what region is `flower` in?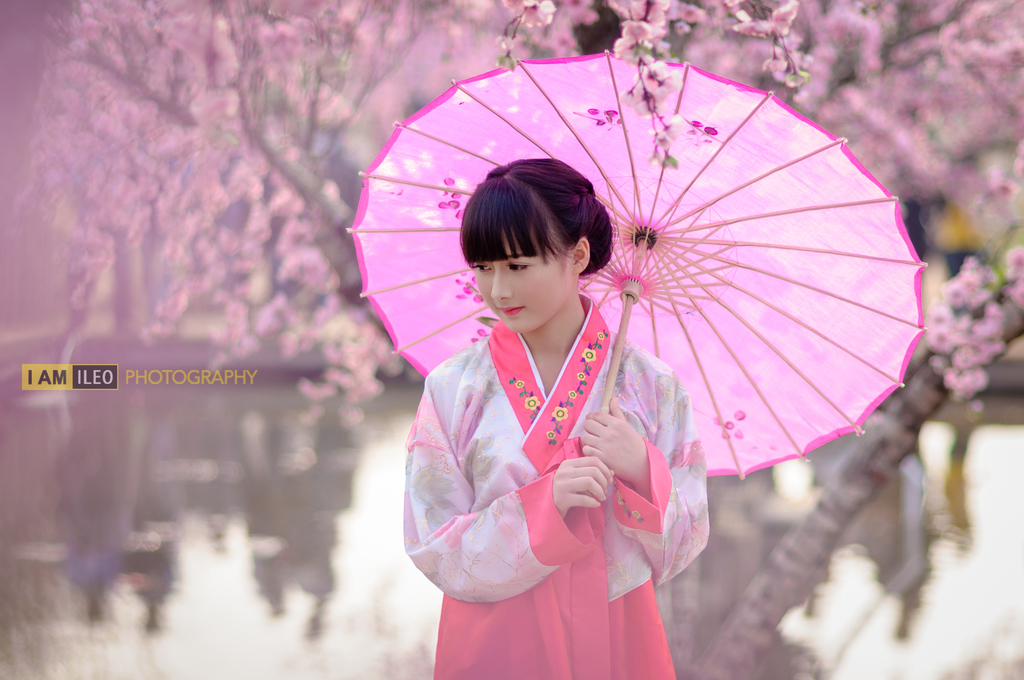
locate(577, 374, 585, 381).
